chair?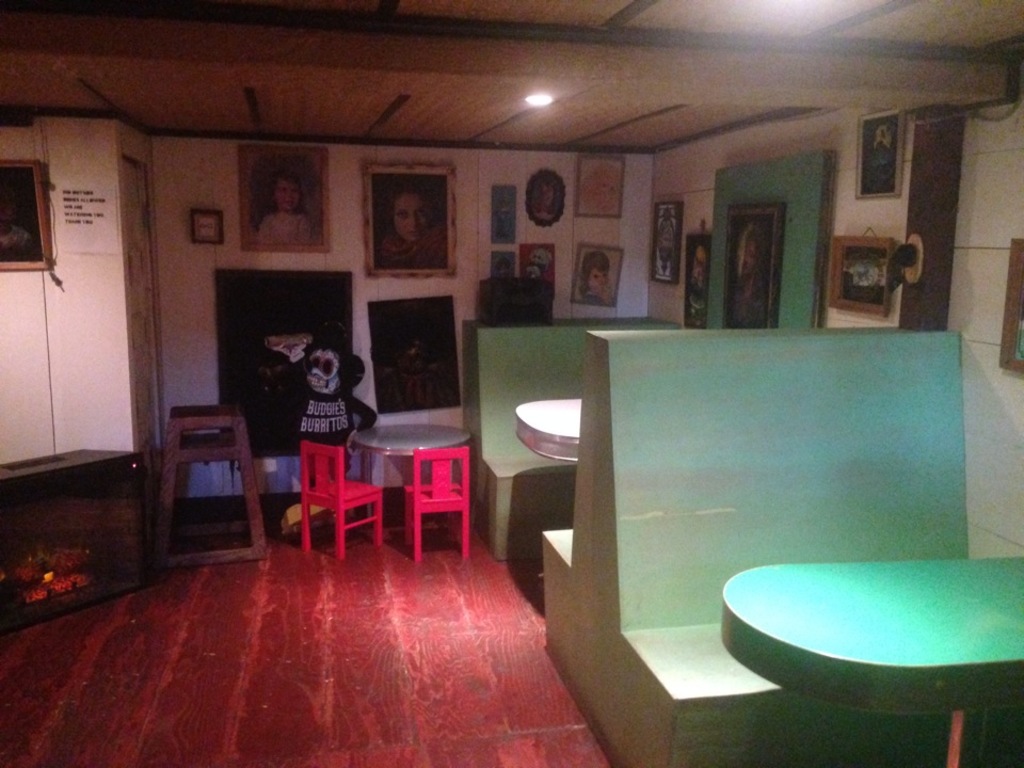
401 444 468 564
